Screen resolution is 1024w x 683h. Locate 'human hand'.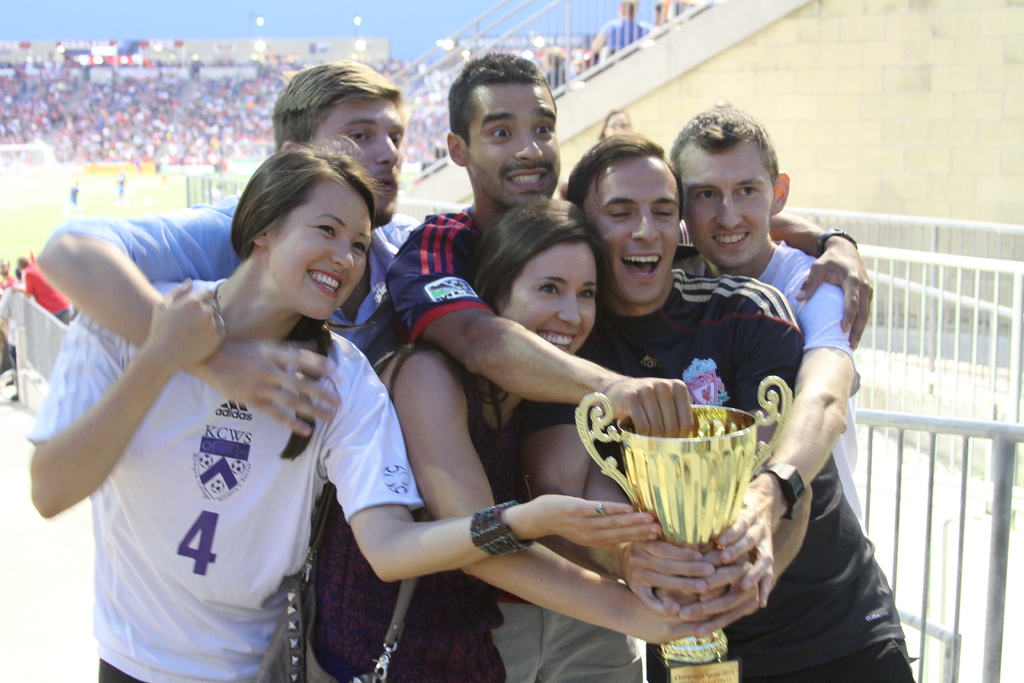
pyautogui.locateOnScreen(658, 579, 732, 641).
